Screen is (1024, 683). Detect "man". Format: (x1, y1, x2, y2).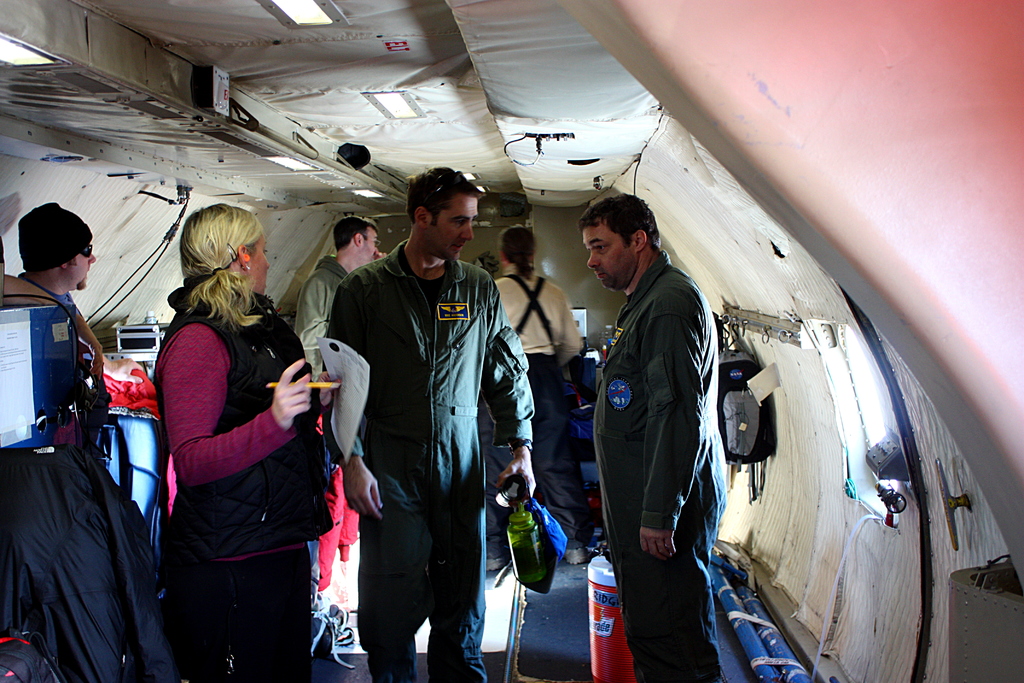
(20, 201, 96, 329).
